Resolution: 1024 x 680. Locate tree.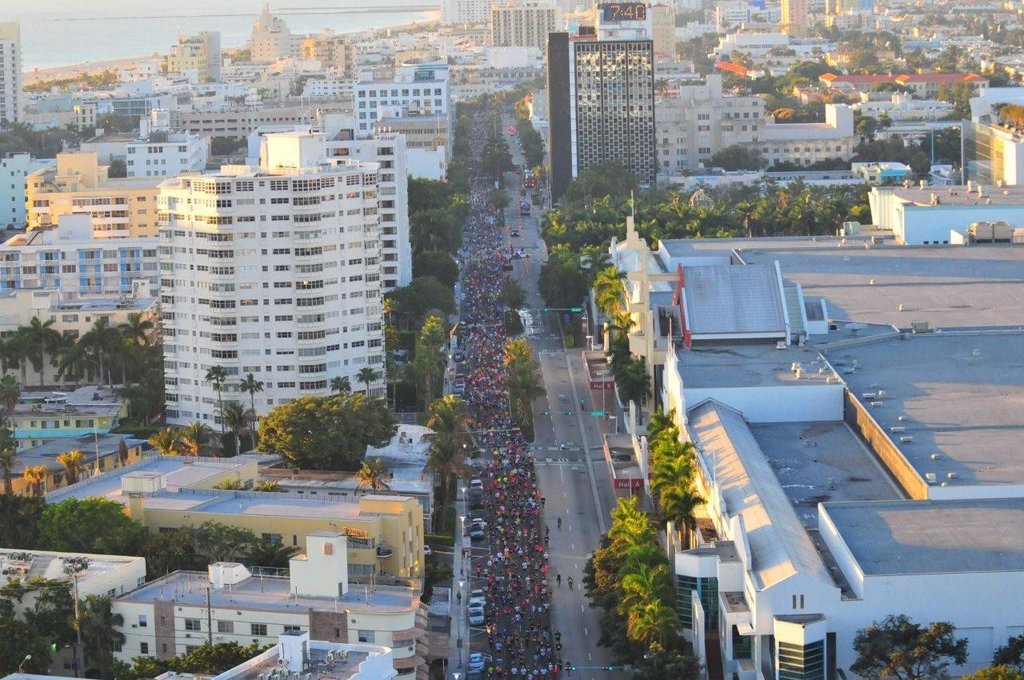
select_region(206, 122, 248, 166).
